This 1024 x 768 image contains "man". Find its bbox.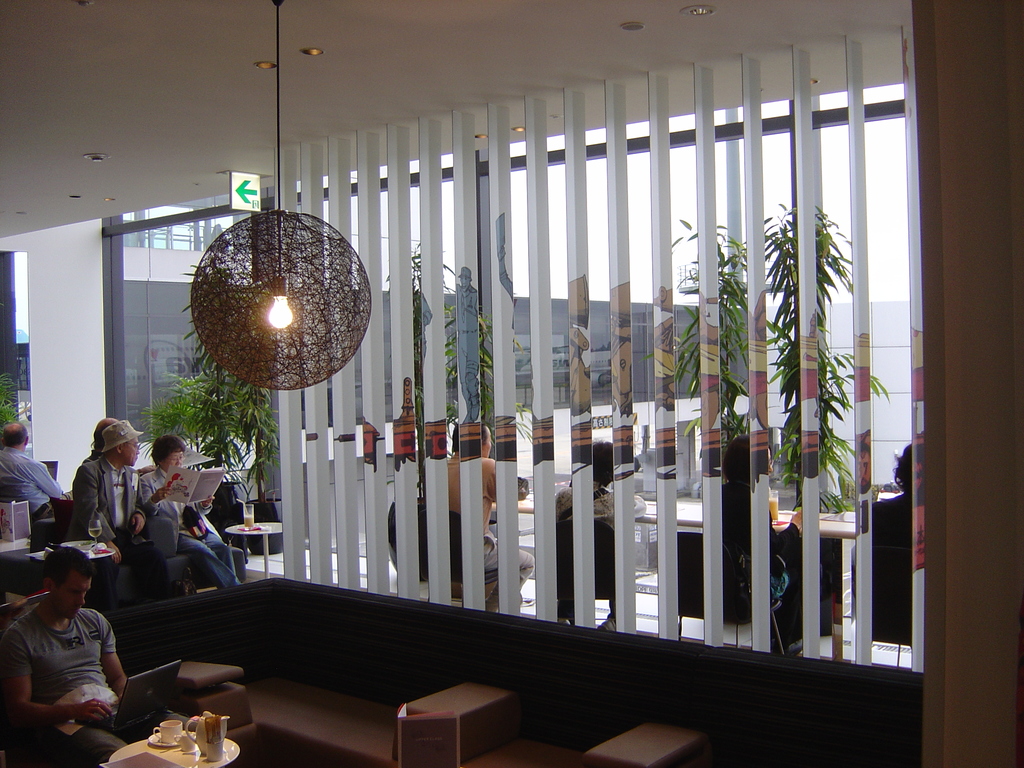
428, 420, 535, 611.
